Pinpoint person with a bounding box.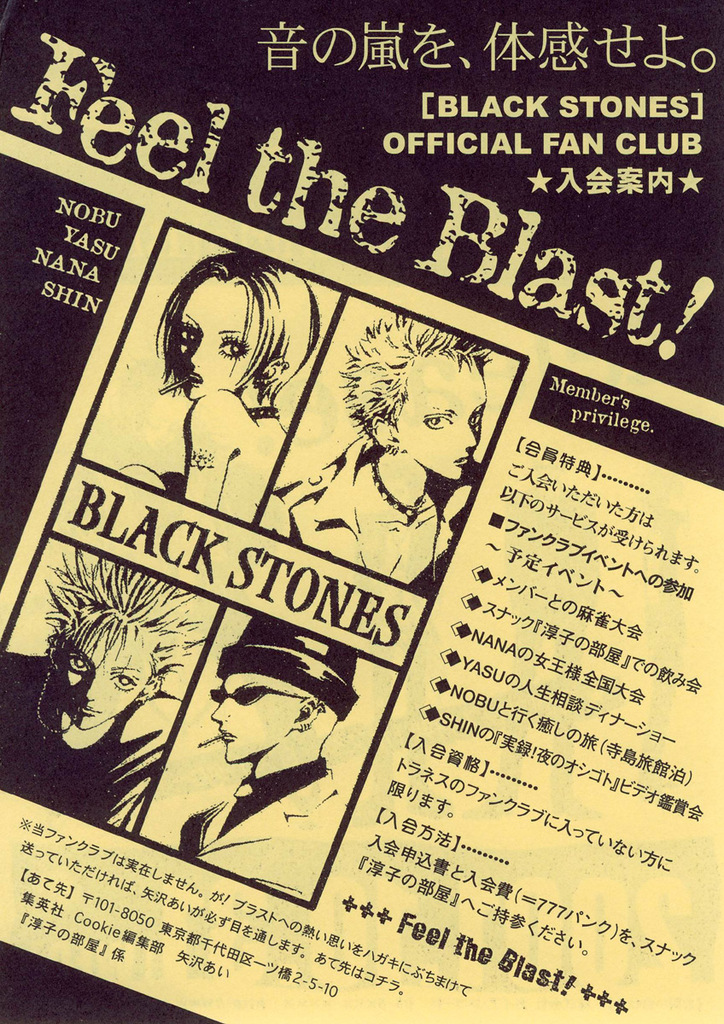
[left=244, top=334, right=512, bottom=596].
